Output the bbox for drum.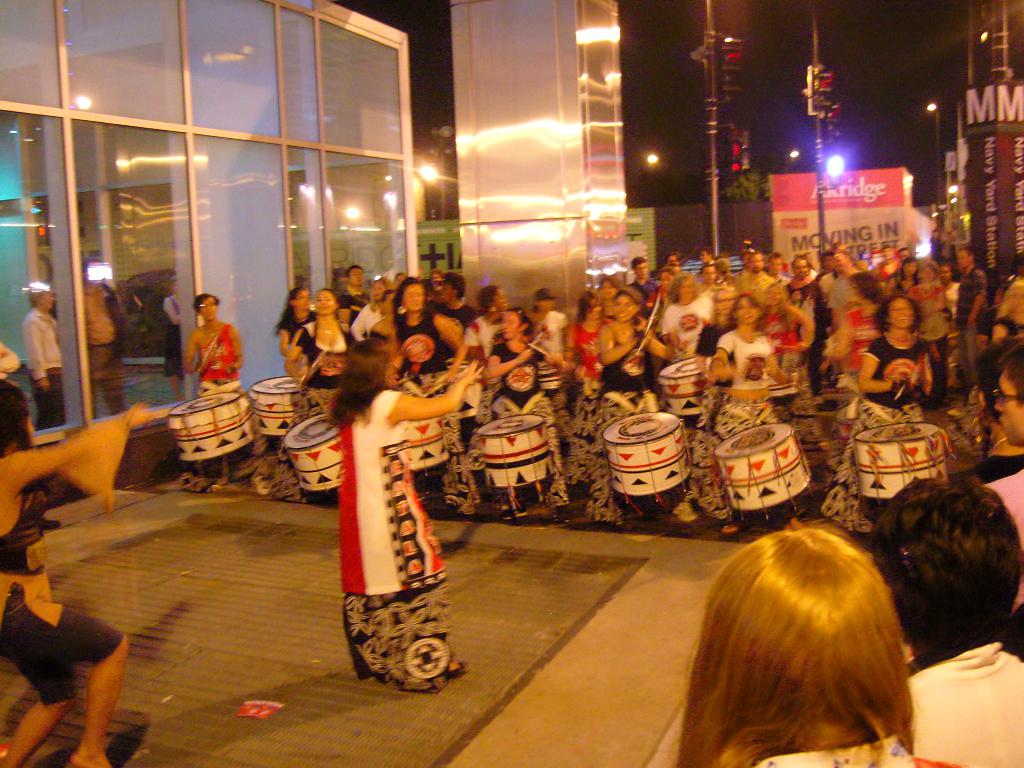
box(597, 410, 694, 498).
